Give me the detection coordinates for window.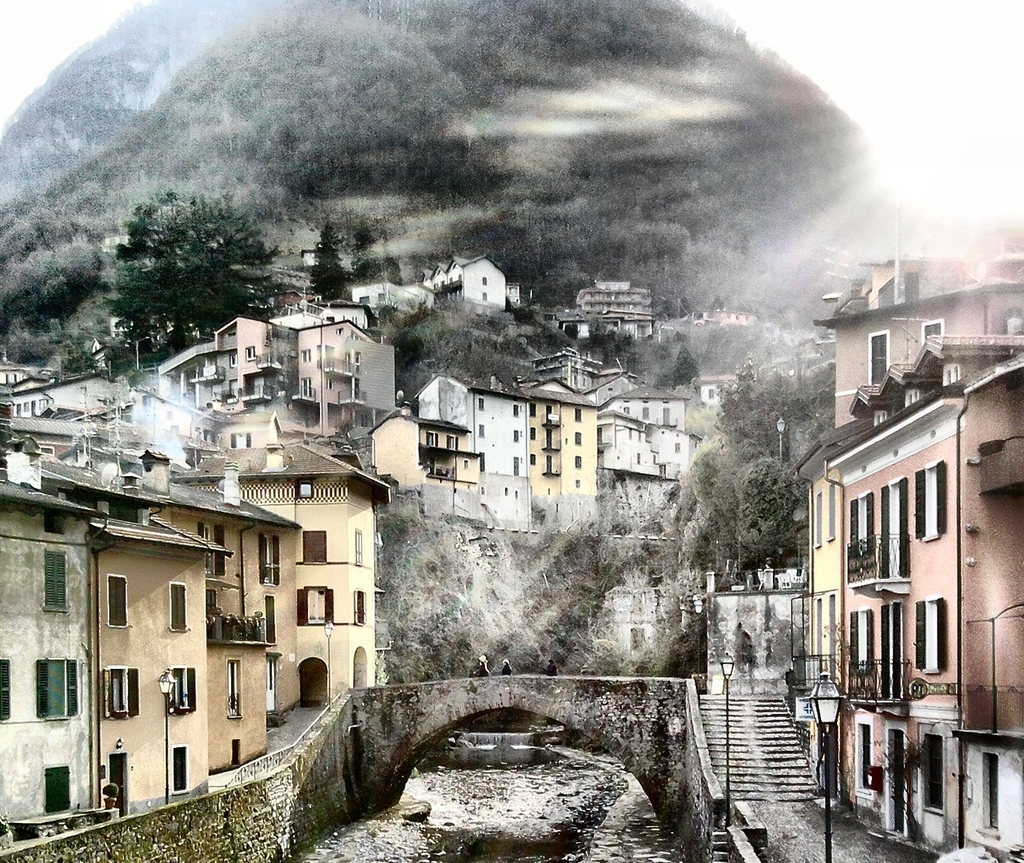
pyautogui.locateOnScreen(355, 595, 364, 624).
